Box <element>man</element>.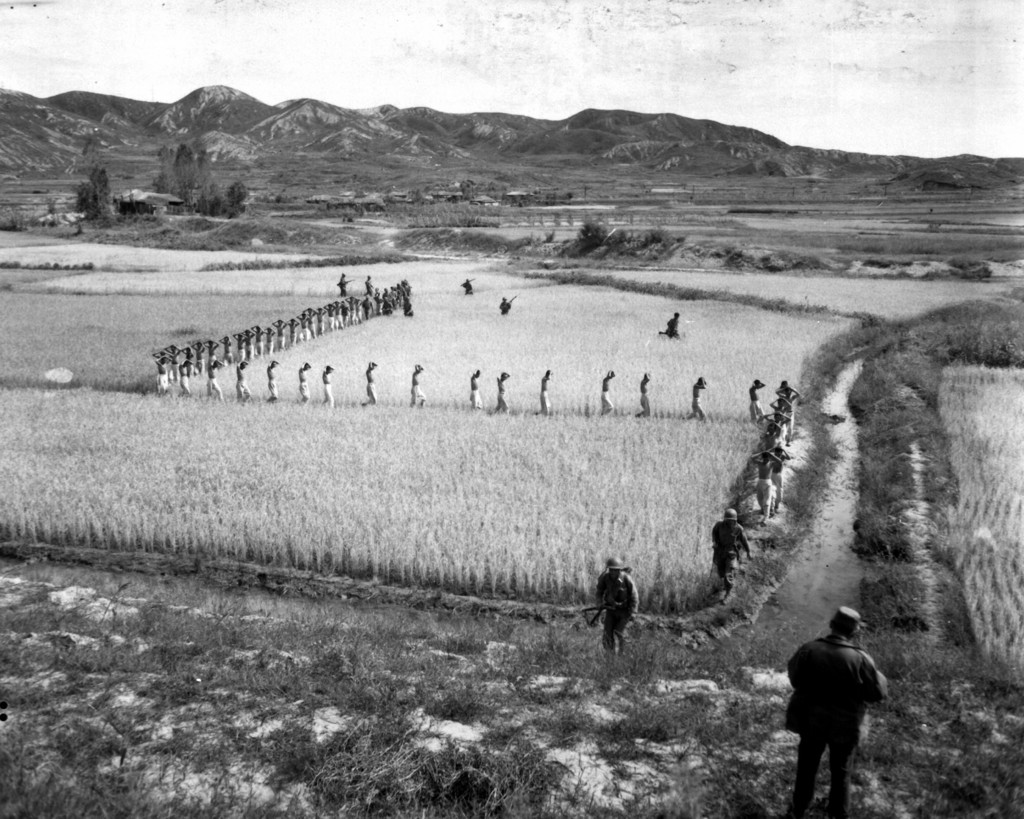
{"x1": 402, "y1": 297, "x2": 412, "y2": 317}.
